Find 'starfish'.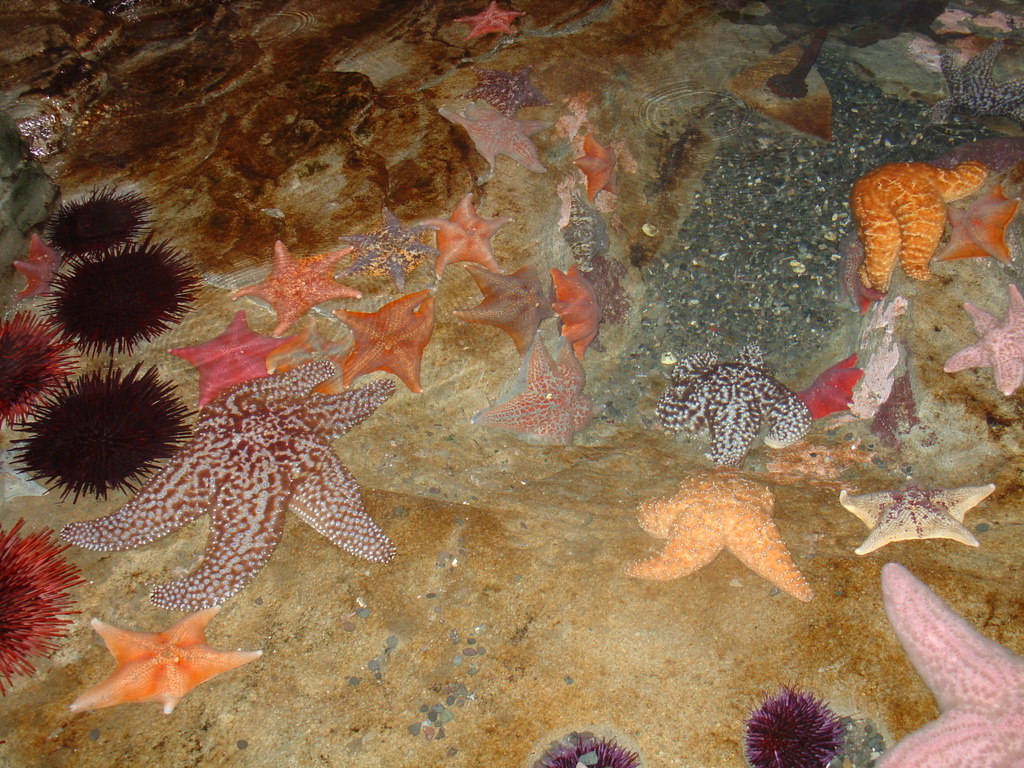
{"left": 769, "top": 434, "right": 874, "bottom": 479}.
